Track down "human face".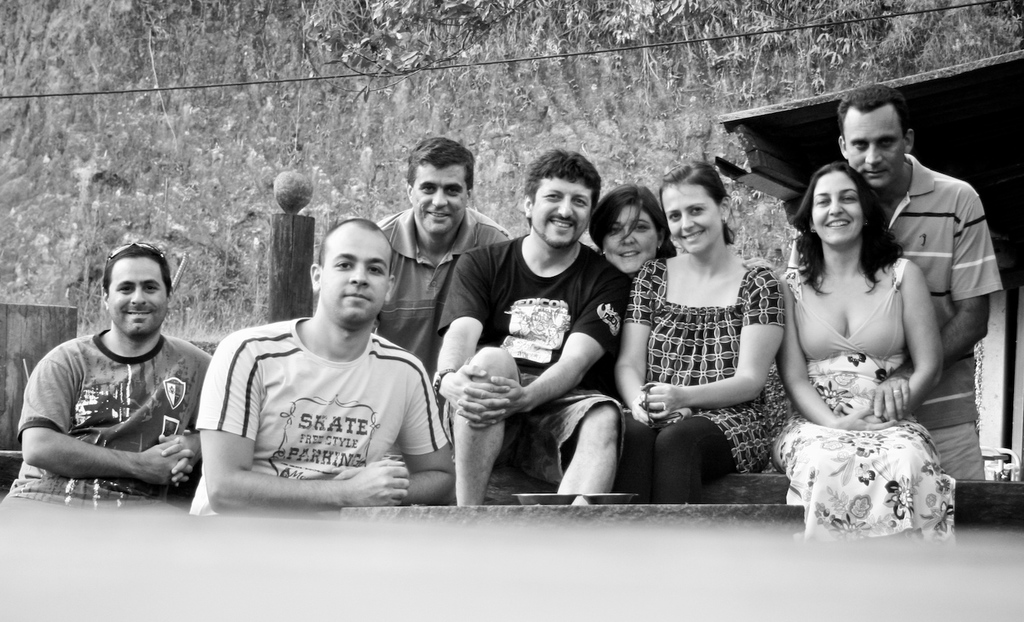
Tracked to 412/168/468/239.
